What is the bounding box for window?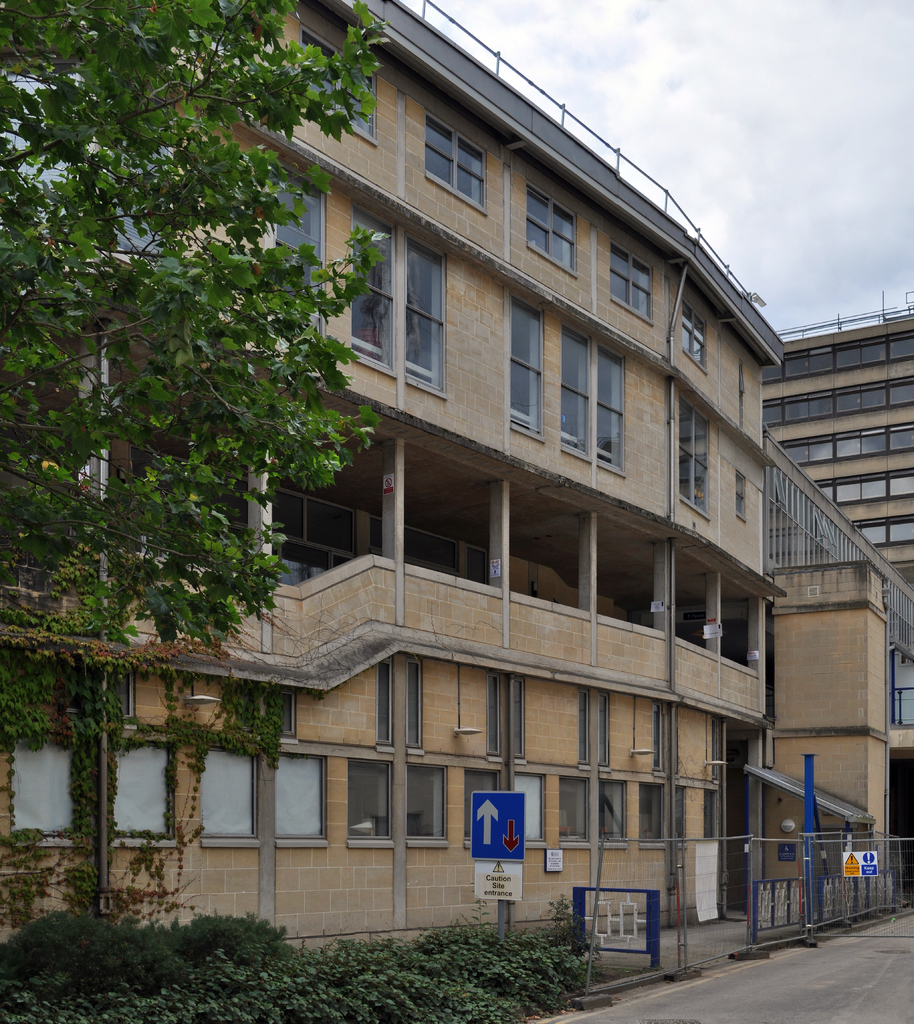
rect(775, 842, 797, 863).
